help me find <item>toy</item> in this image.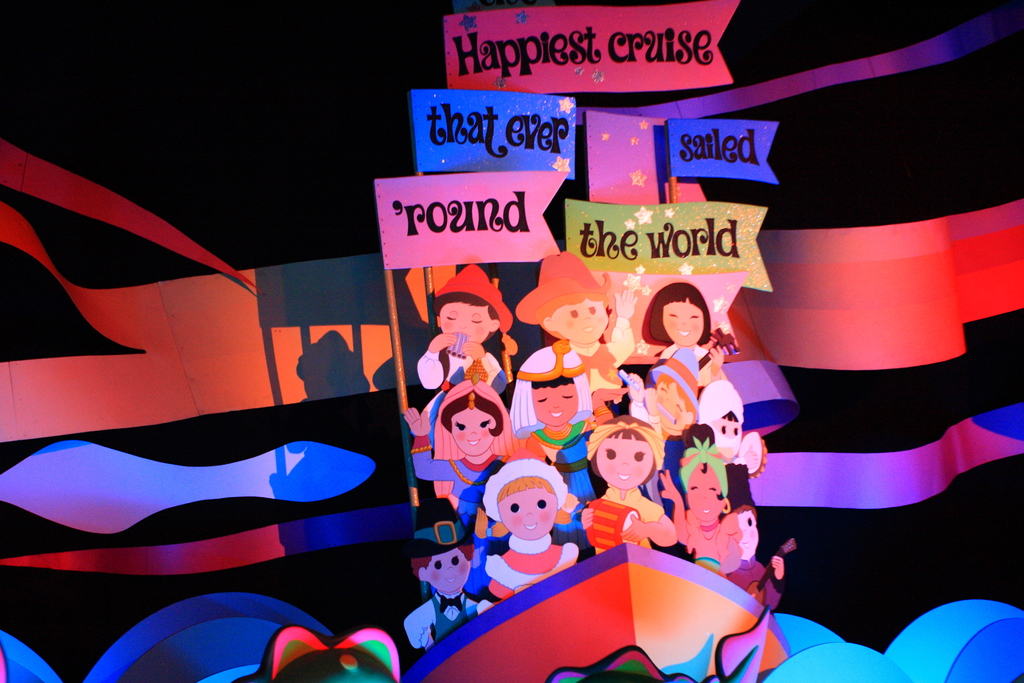
Found it: {"x1": 632, "y1": 289, "x2": 737, "y2": 395}.
